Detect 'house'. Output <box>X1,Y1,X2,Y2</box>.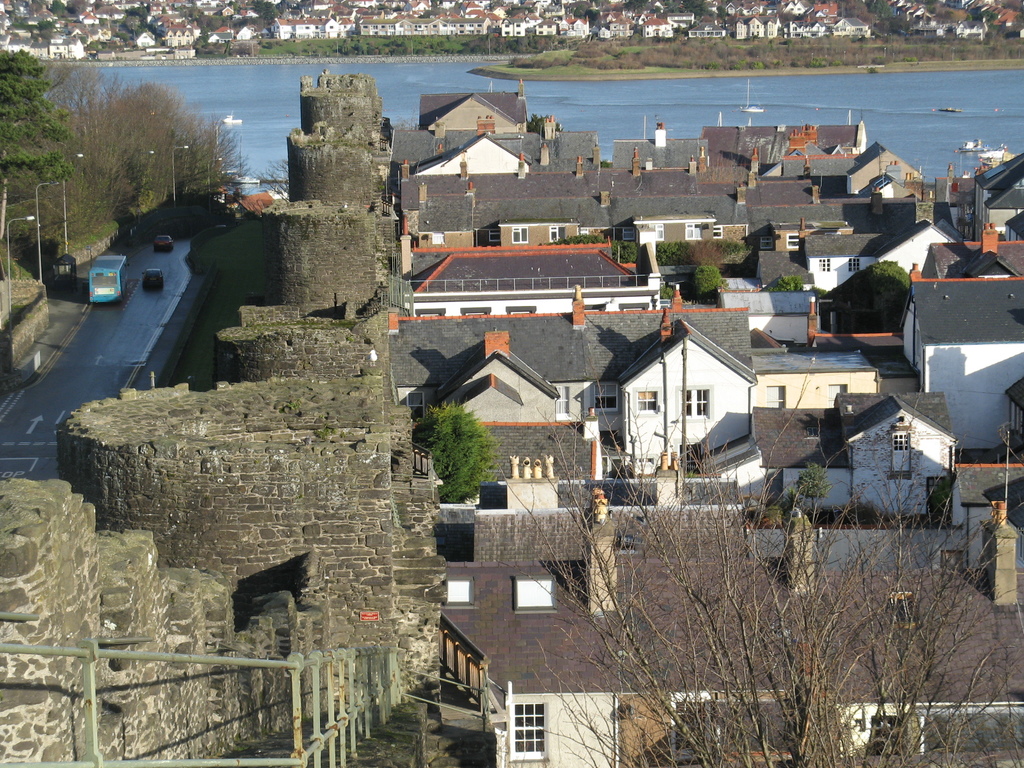
<box>199,0,237,47</box>.
